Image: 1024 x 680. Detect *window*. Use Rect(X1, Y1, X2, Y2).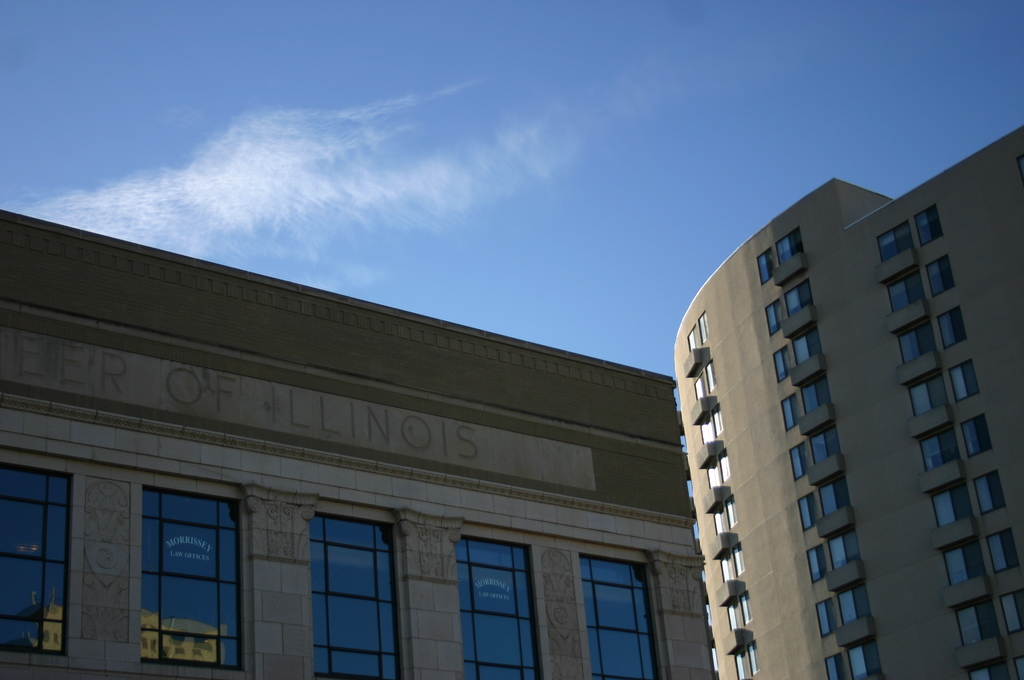
Rect(0, 463, 70, 654).
